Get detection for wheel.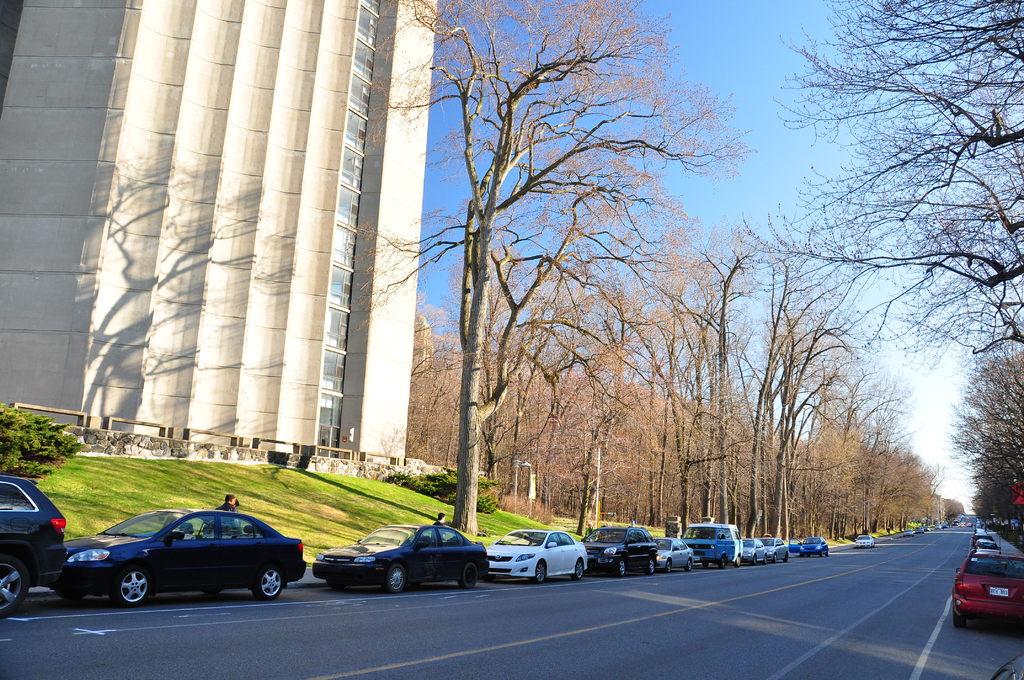
Detection: left=870, top=546, right=871, bottom=548.
